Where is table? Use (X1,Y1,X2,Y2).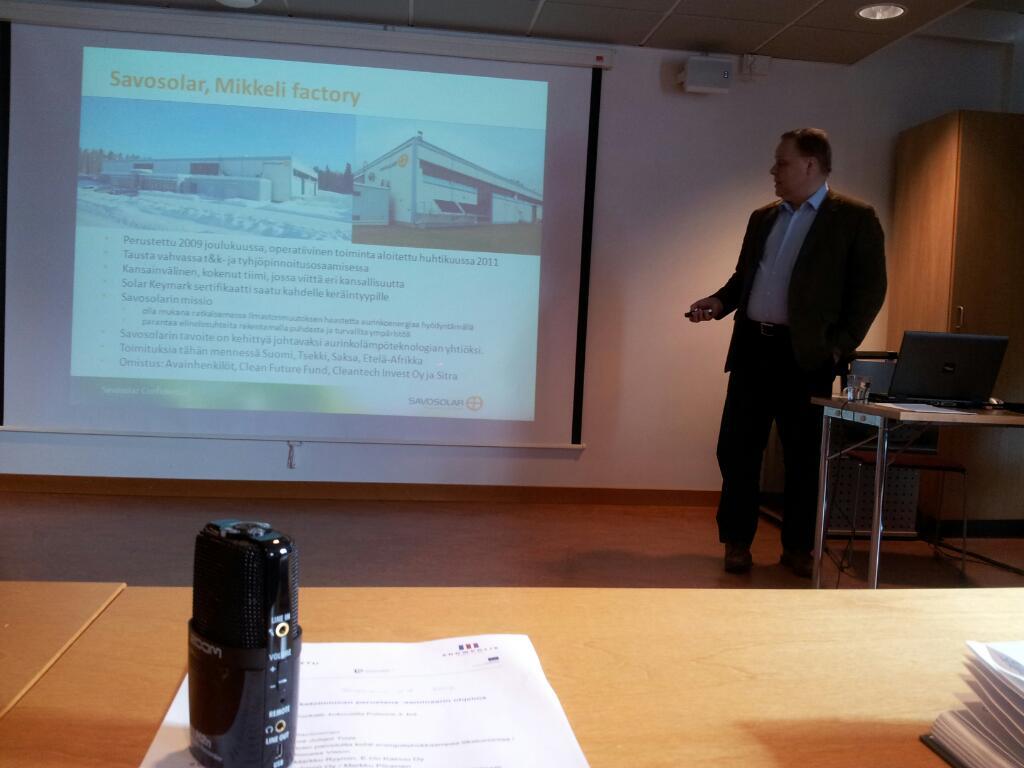
(810,404,1023,592).
